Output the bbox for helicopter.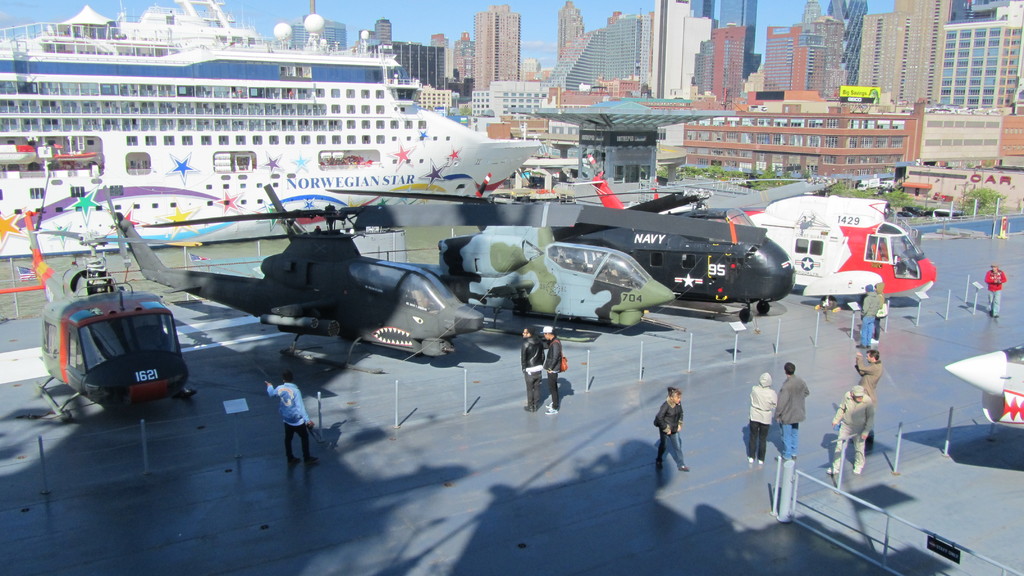
(left=586, top=154, right=942, bottom=310).
